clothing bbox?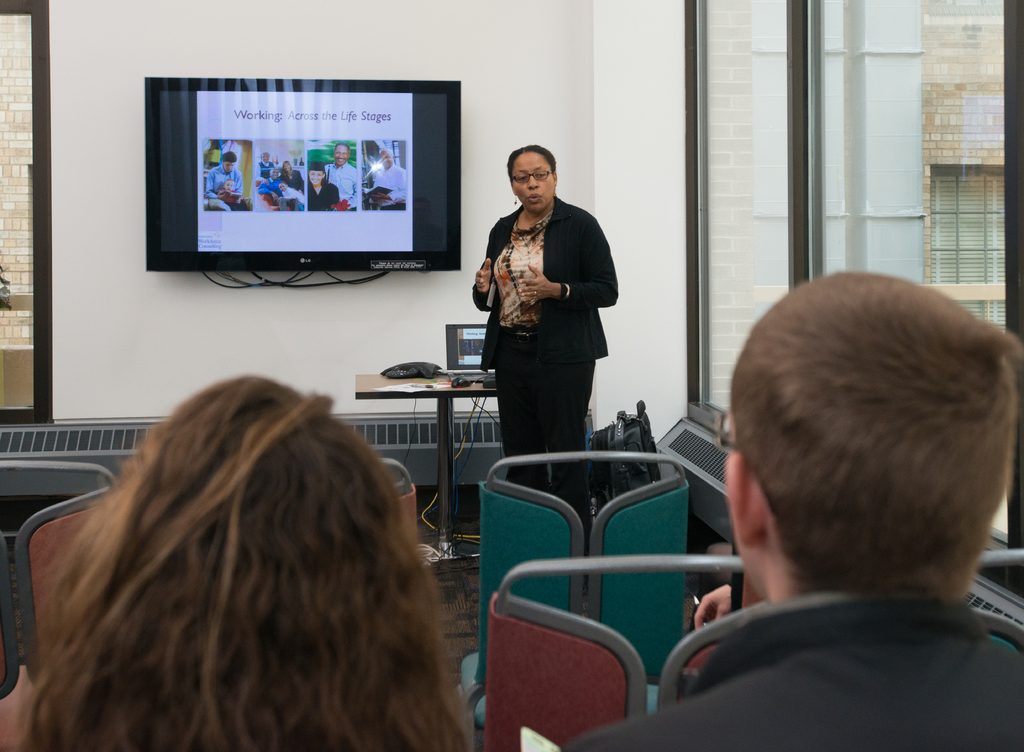
region(378, 153, 412, 204)
